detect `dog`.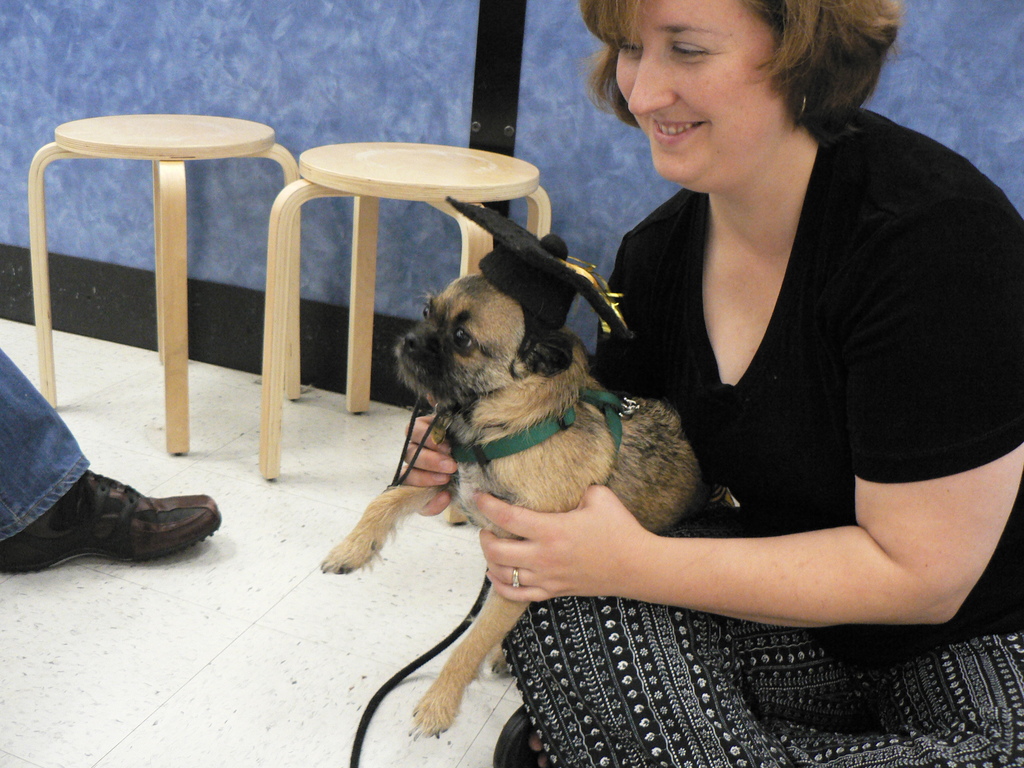
Detected at 317:273:706:738.
